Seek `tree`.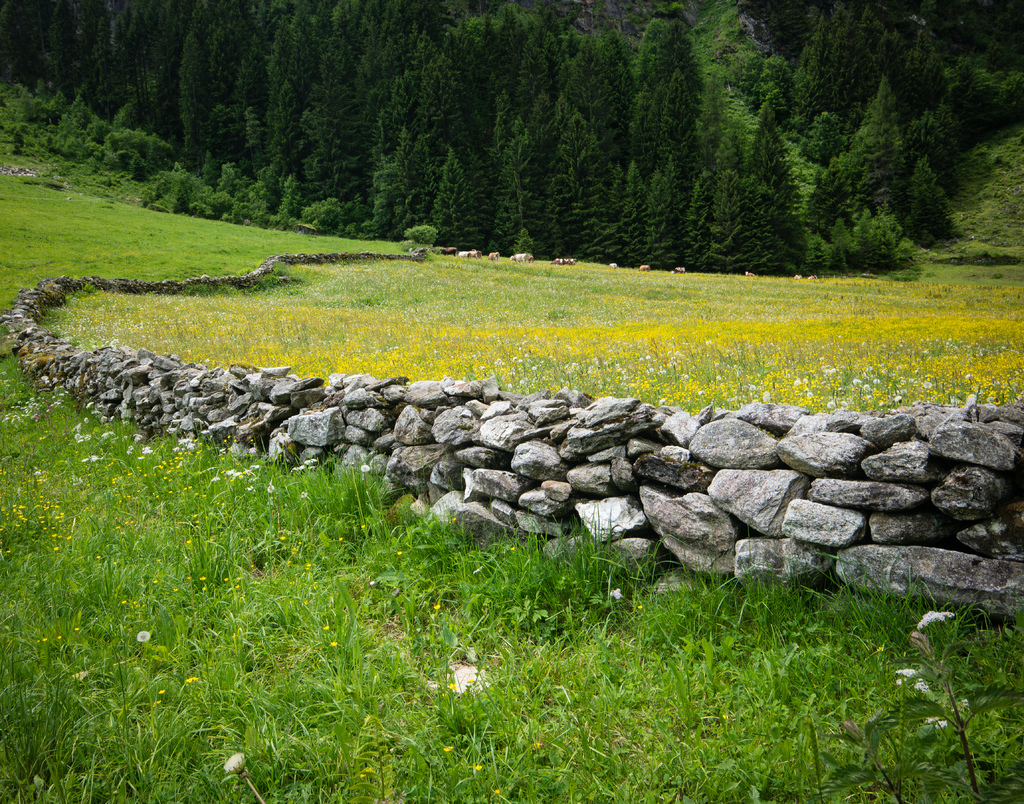
[388,215,454,269].
